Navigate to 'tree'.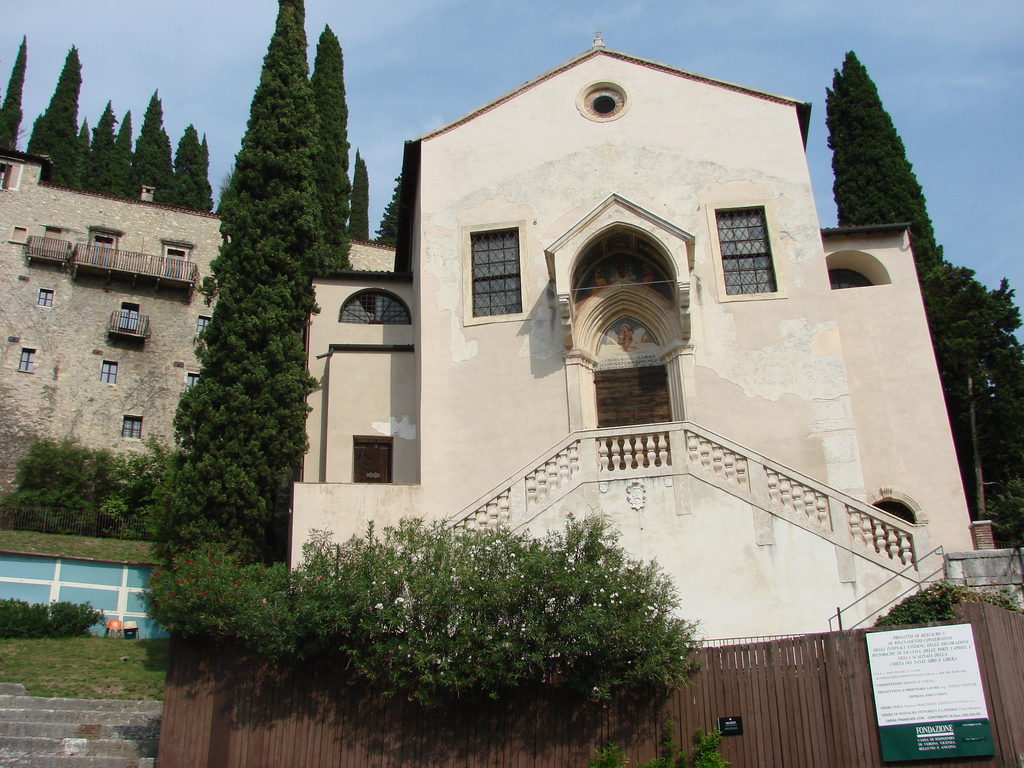
Navigation target: crop(142, 27, 357, 603).
